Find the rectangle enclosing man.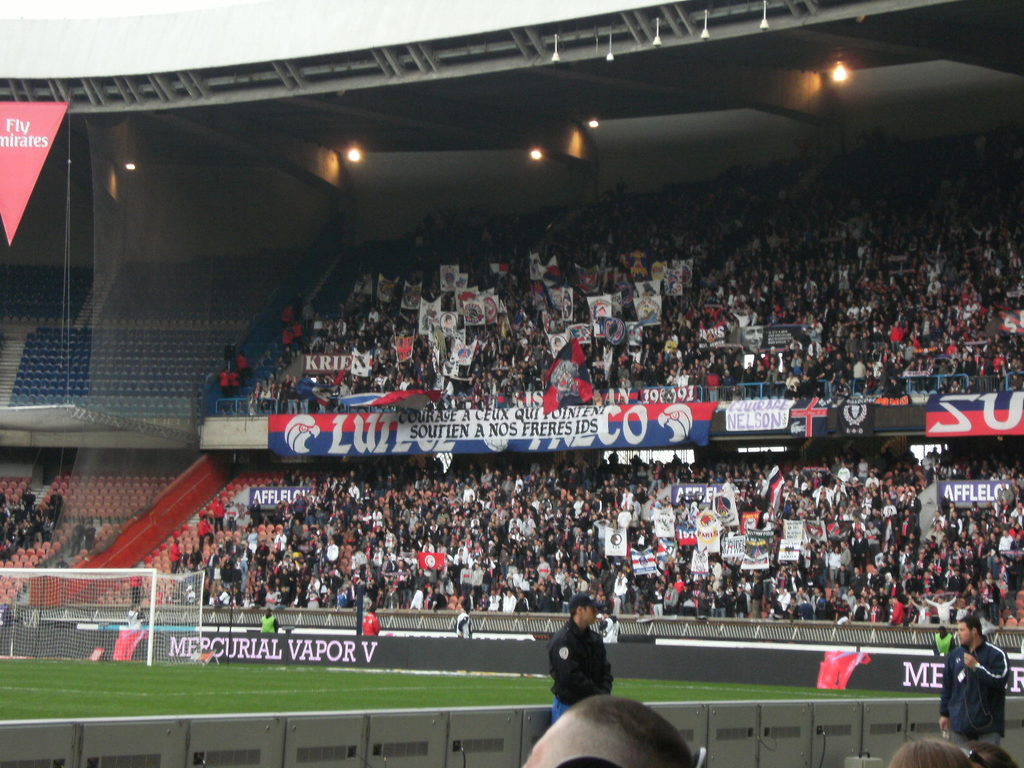
select_region(938, 627, 1023, 759).
